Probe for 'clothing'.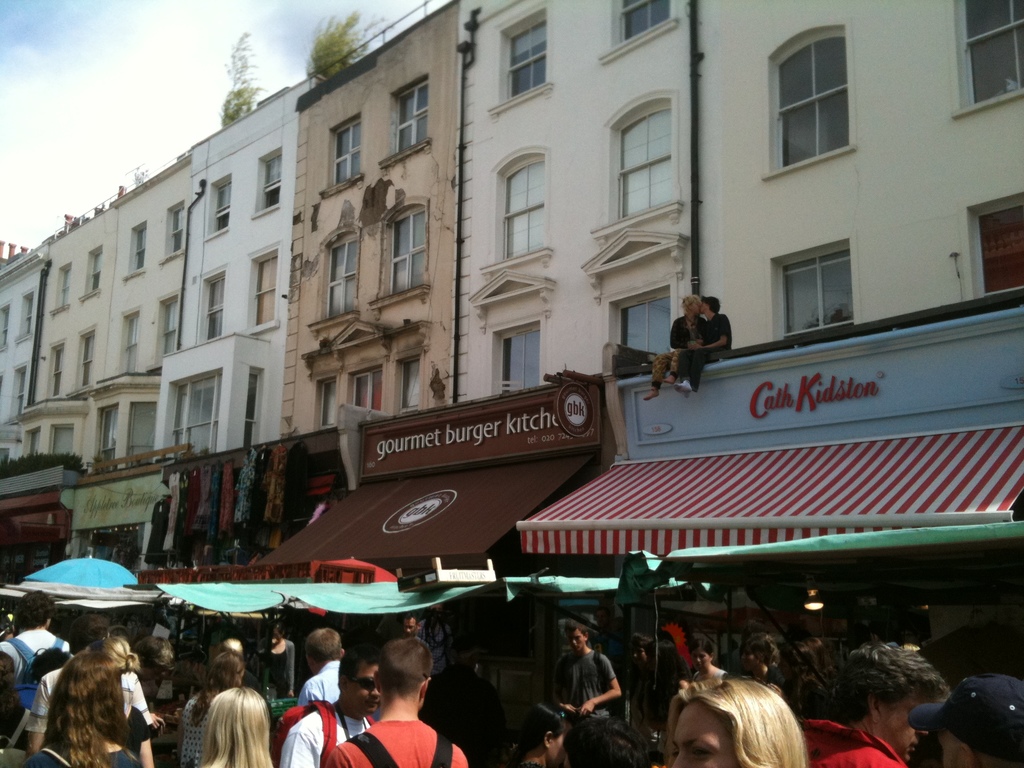
Probe result: 284 712 371 767.
